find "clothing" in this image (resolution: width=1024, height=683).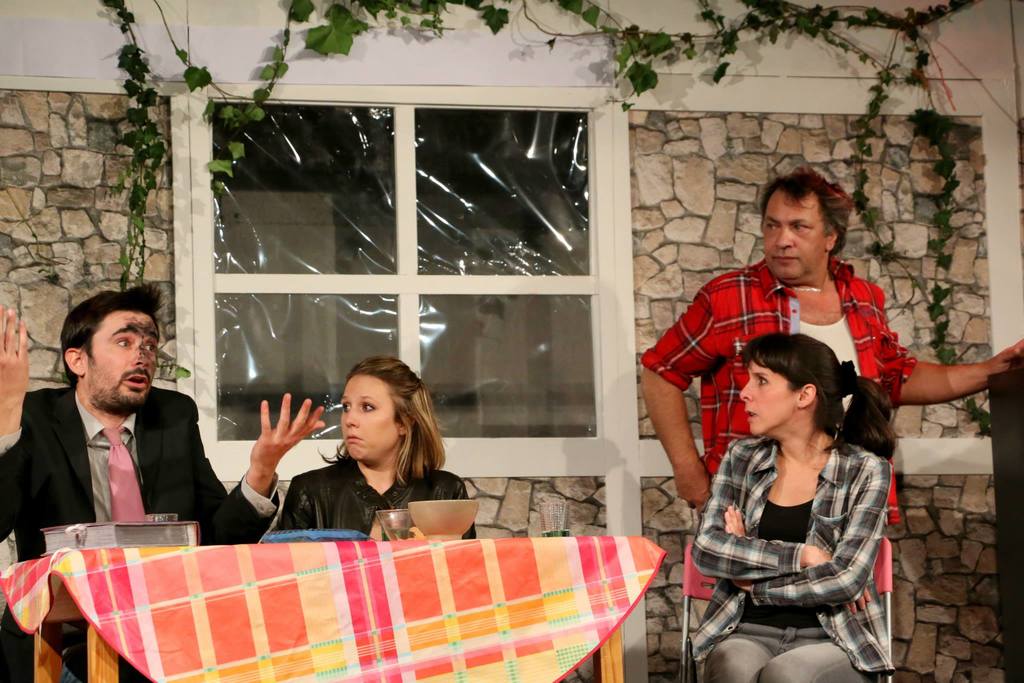
left=0, top=378, right=282, bottom=682.
